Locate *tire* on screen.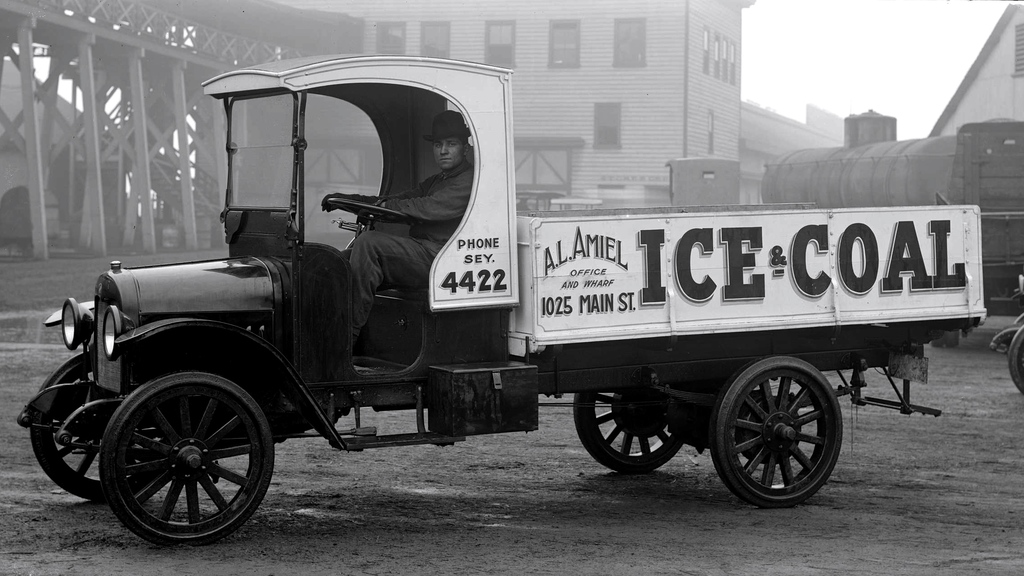
On screen at bbox=[707, 360, 845, 507].
